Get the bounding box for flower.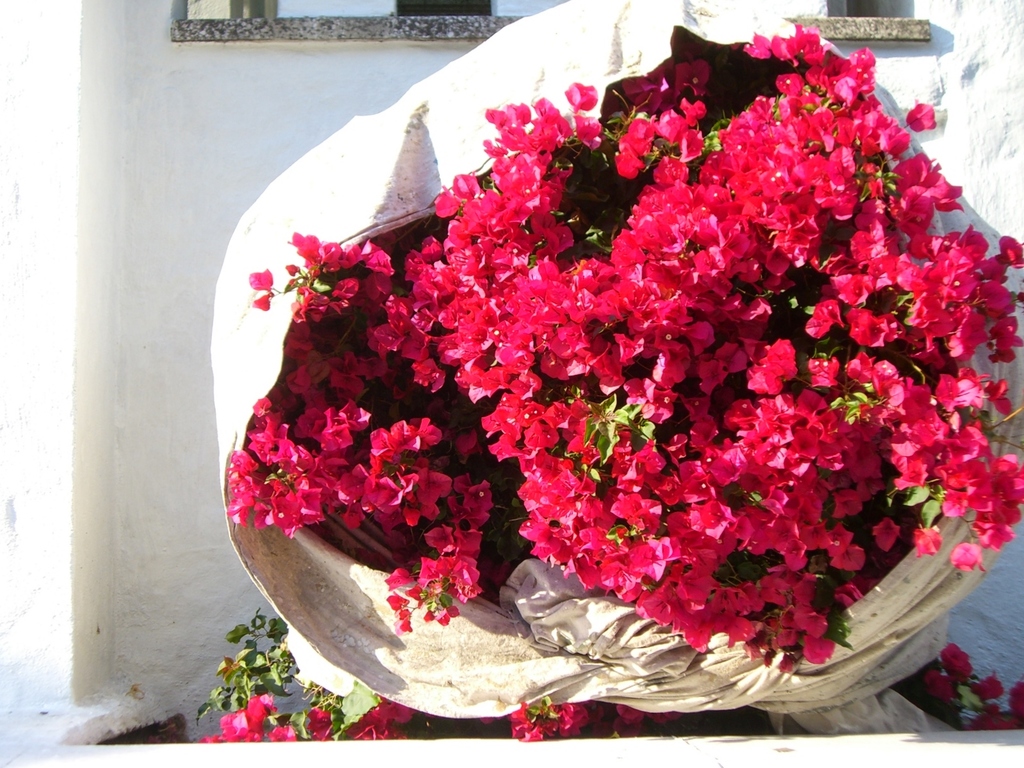
crop(199, 700, 416, 743).
